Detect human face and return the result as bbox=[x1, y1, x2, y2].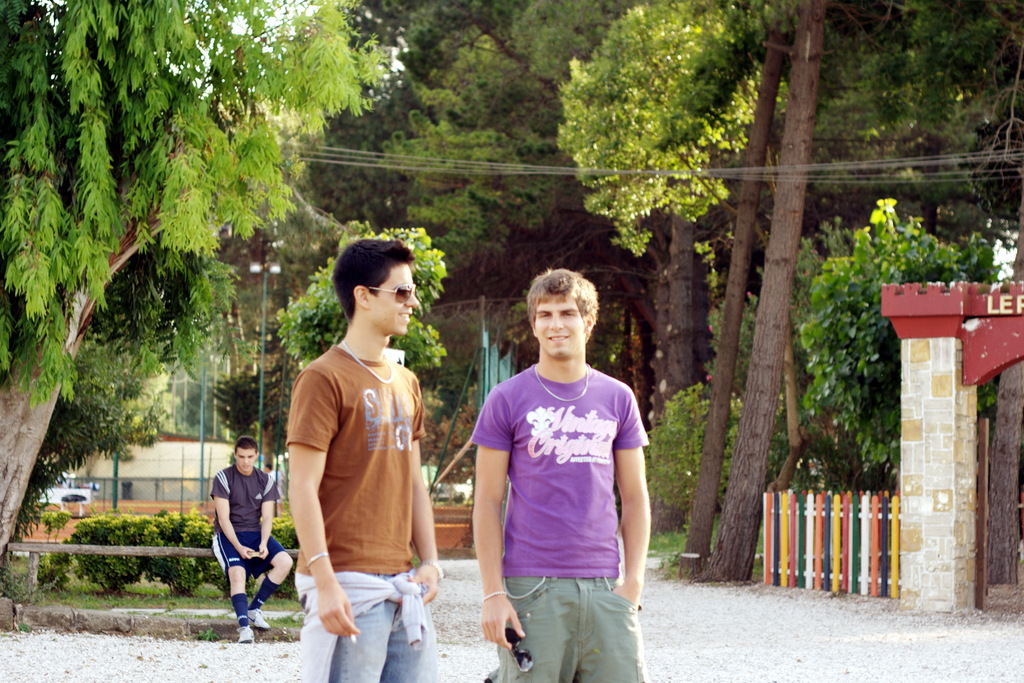
bbox=[236, 450, 255, 472].
